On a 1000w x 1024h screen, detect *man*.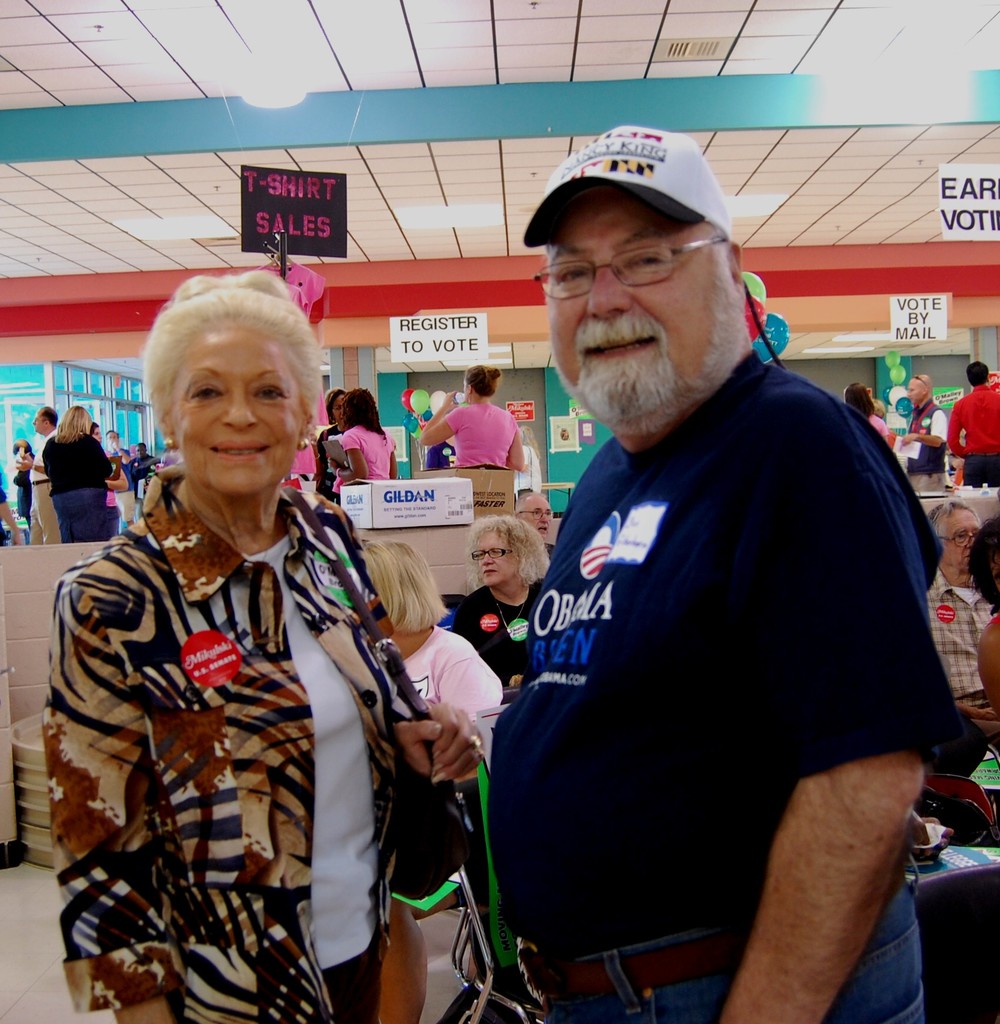
select_region(927, 497, 998, 716).
